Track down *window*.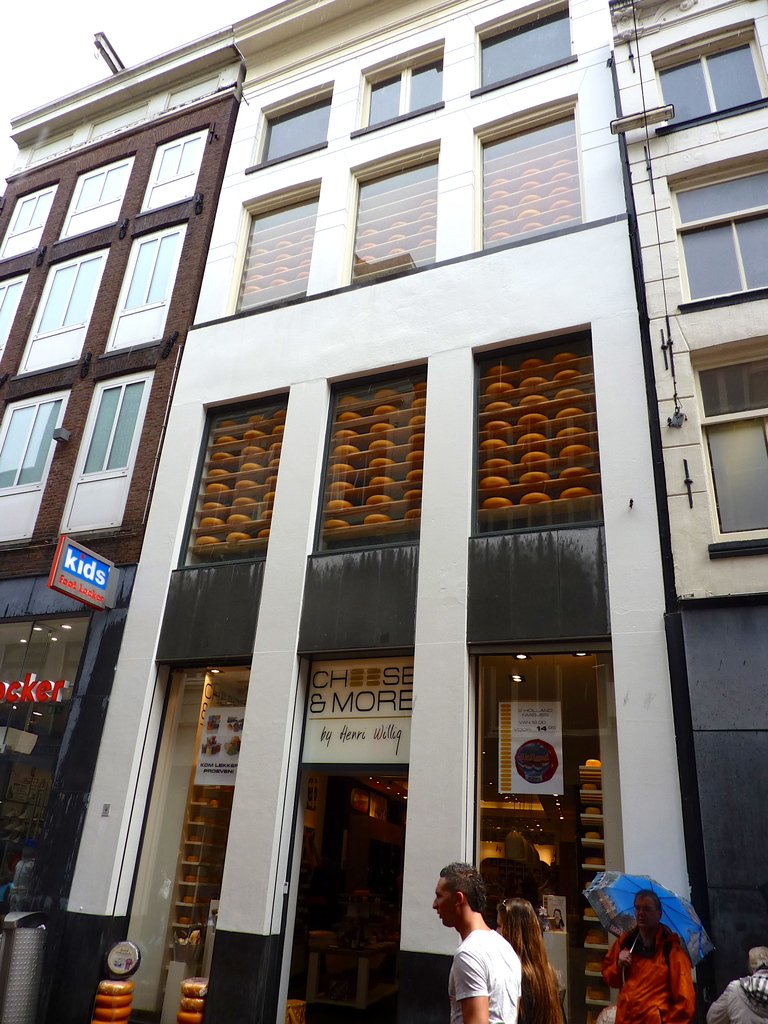
Tracked to rect(138, 122, 213, 209).
